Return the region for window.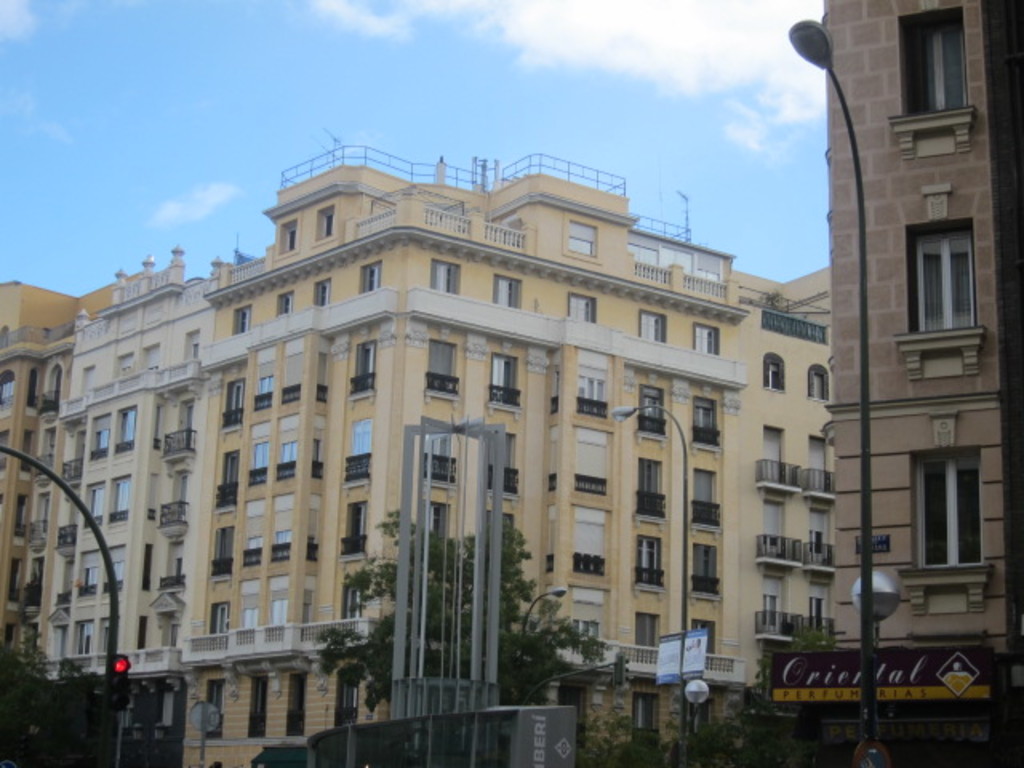
BBox(91, 411, 112, 442).
